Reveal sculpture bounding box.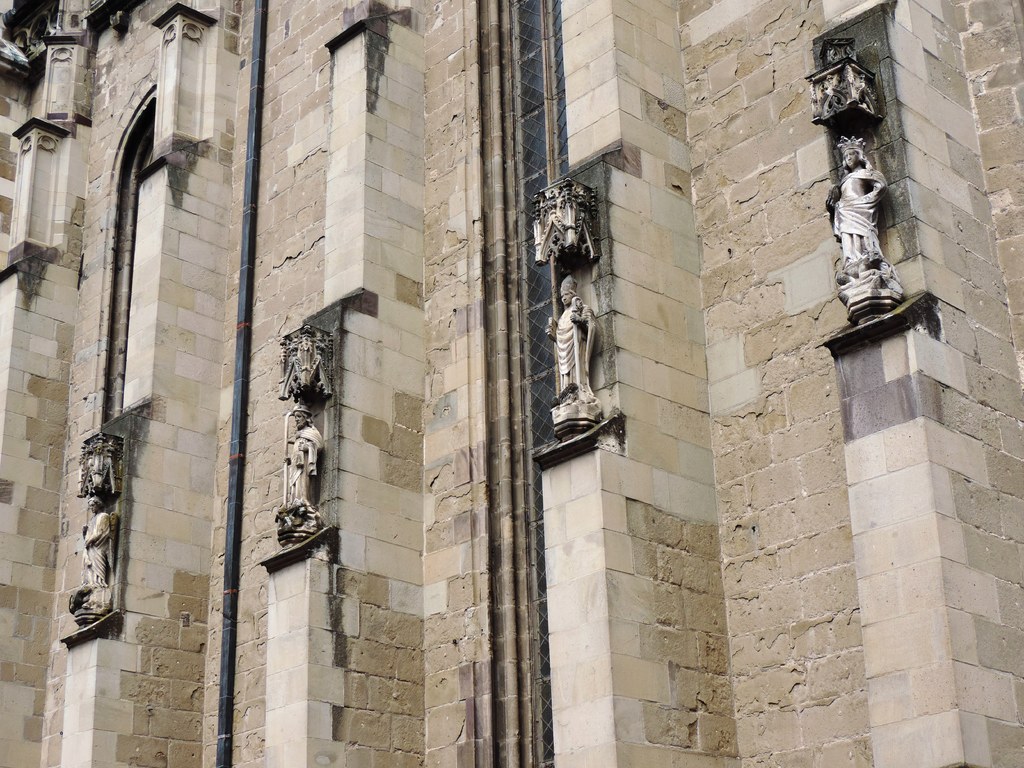
Revealed: crop(68, 495, 119, 626).
